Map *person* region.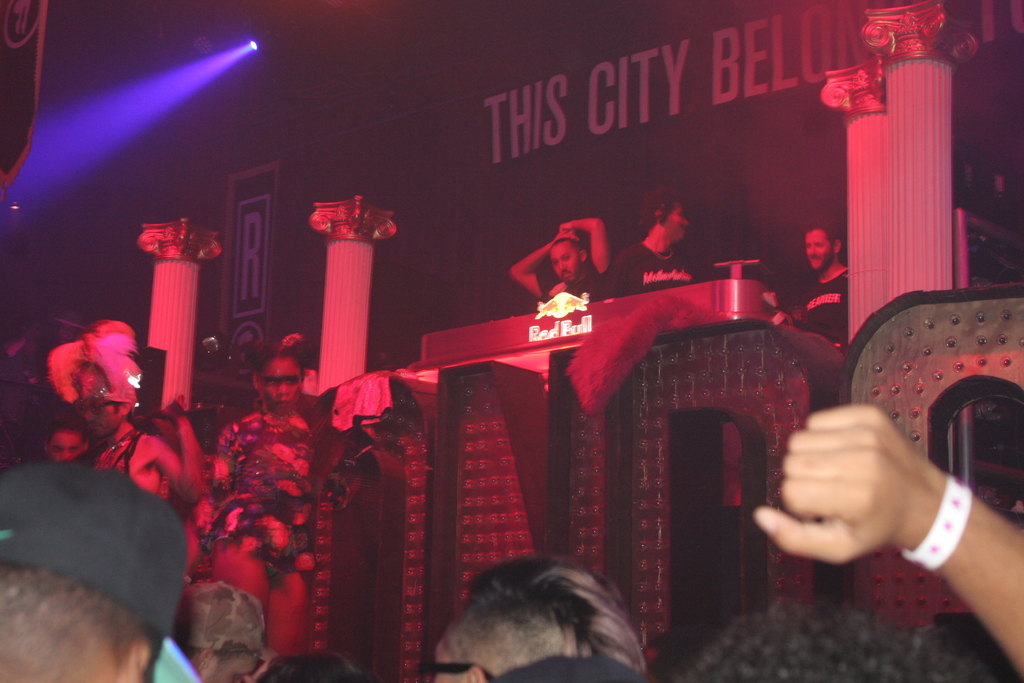
Mapped to bbox=[761, 219, 849, 356].
